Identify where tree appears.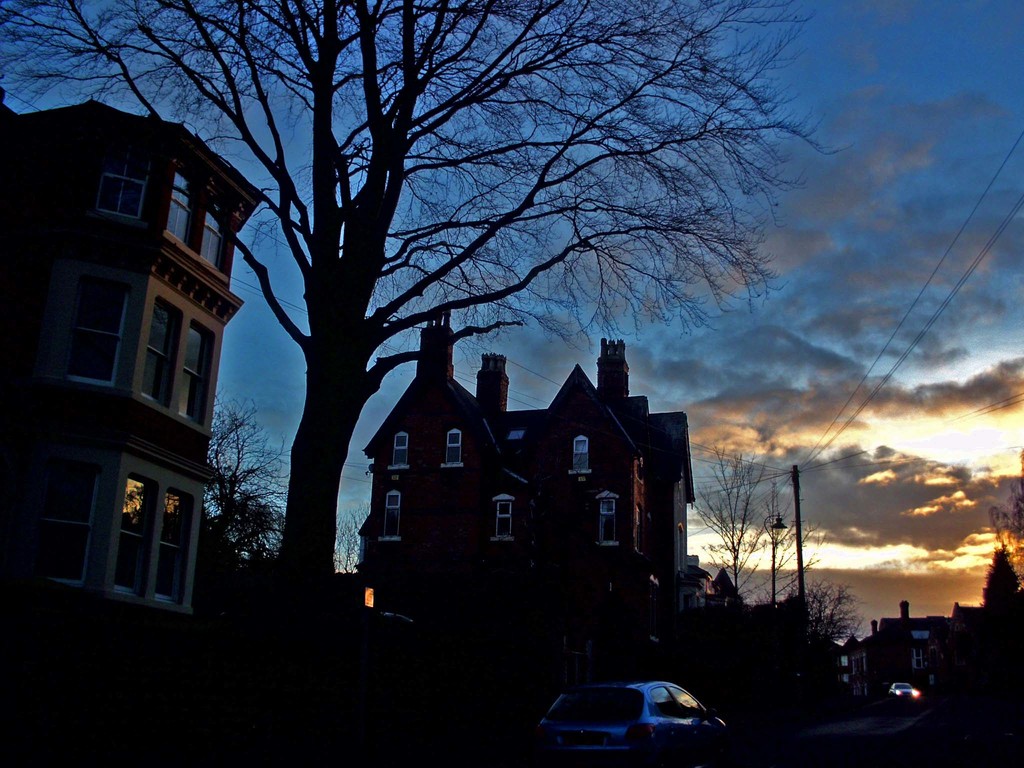
Appears at bbox=(334, 501, 374, 574).
